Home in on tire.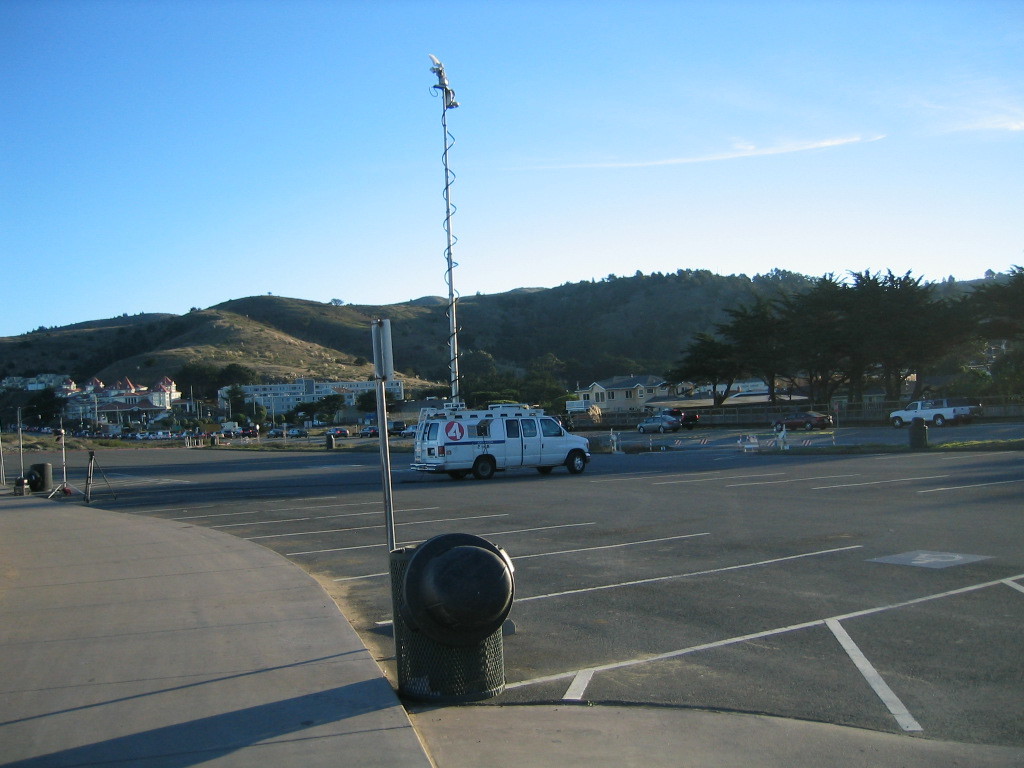
Homed in at 473 457 494 479.
